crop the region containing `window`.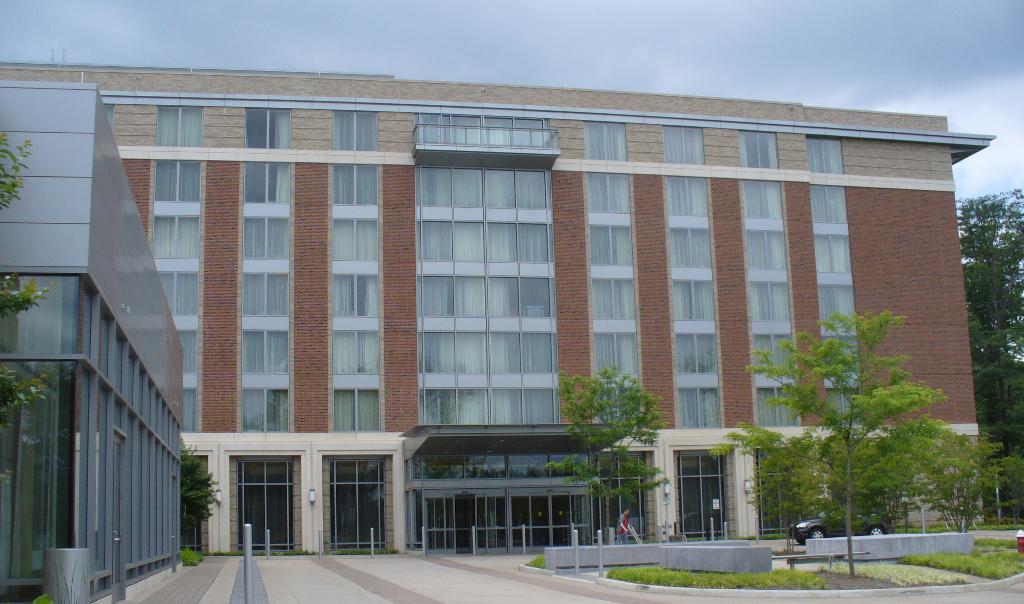
Crop region: region(243, 275, 289, 316).
